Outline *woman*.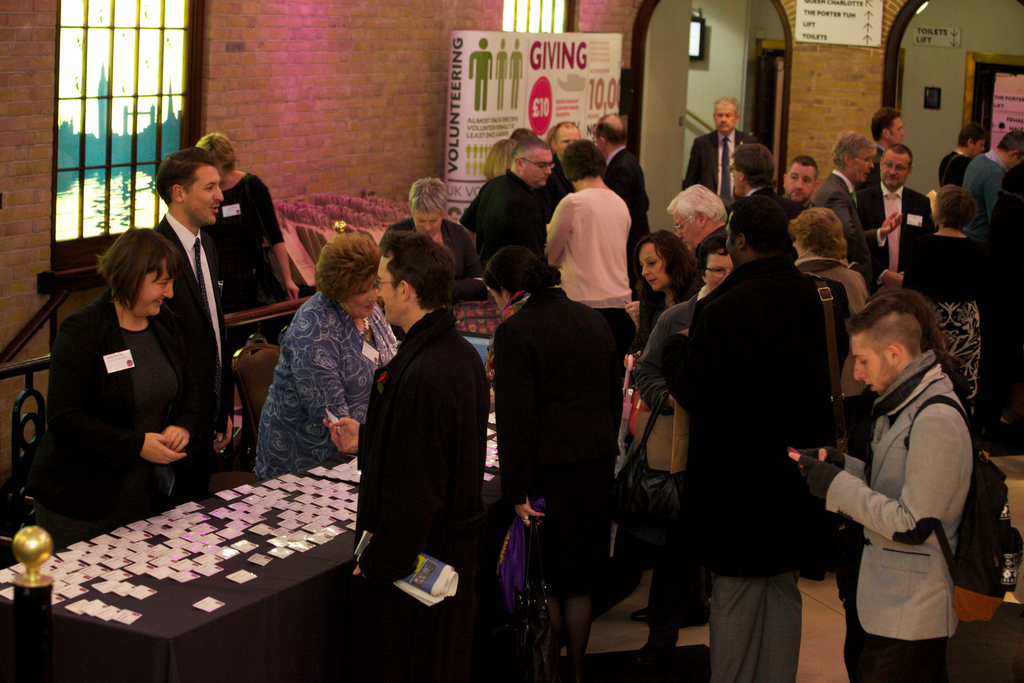
Outline: [x1=38, y1=193, x2=228, y2=559].
